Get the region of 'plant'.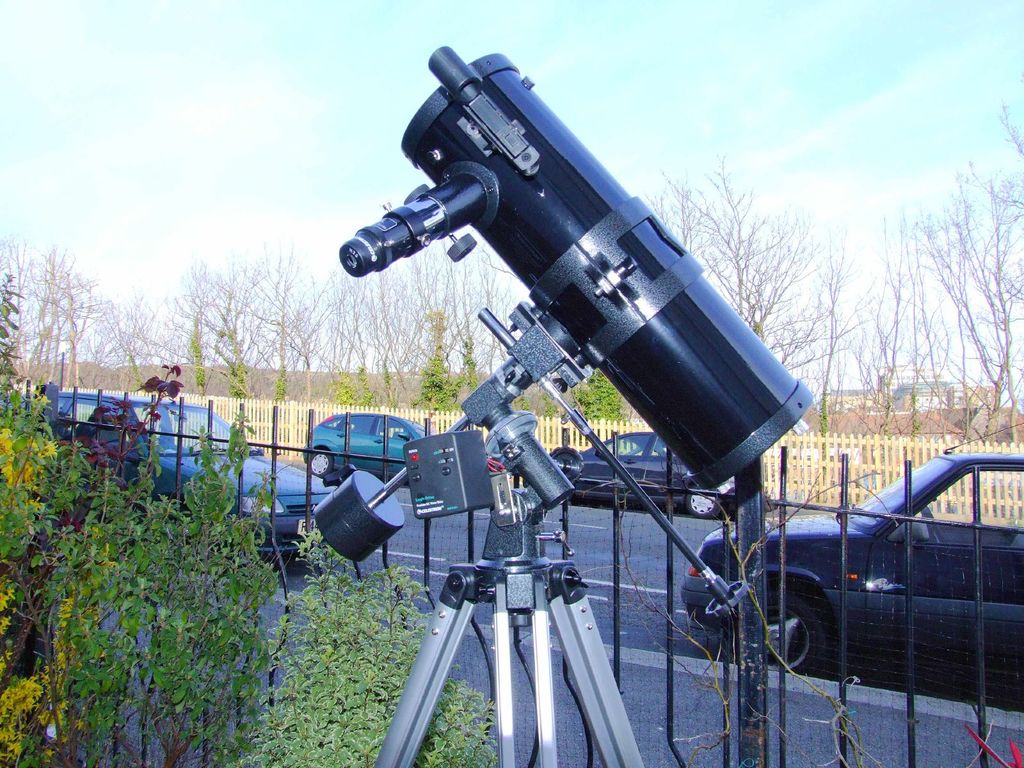
253, 517, 506, 767.
